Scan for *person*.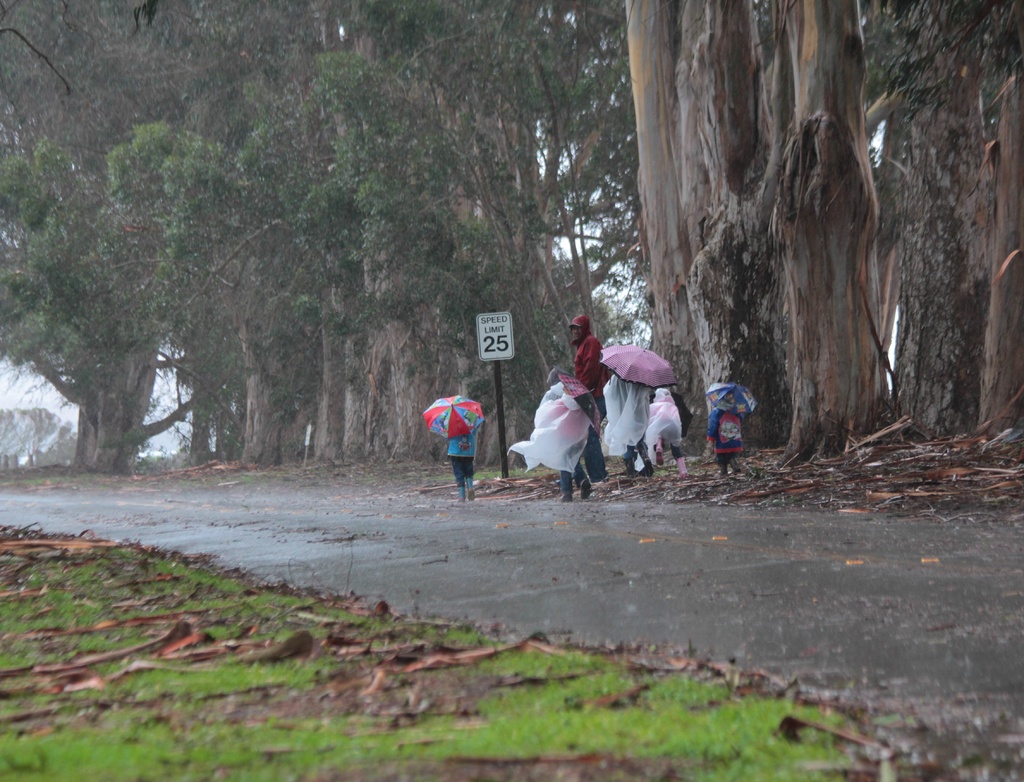
Scan result: bbox(707, 405, 744, 482).
